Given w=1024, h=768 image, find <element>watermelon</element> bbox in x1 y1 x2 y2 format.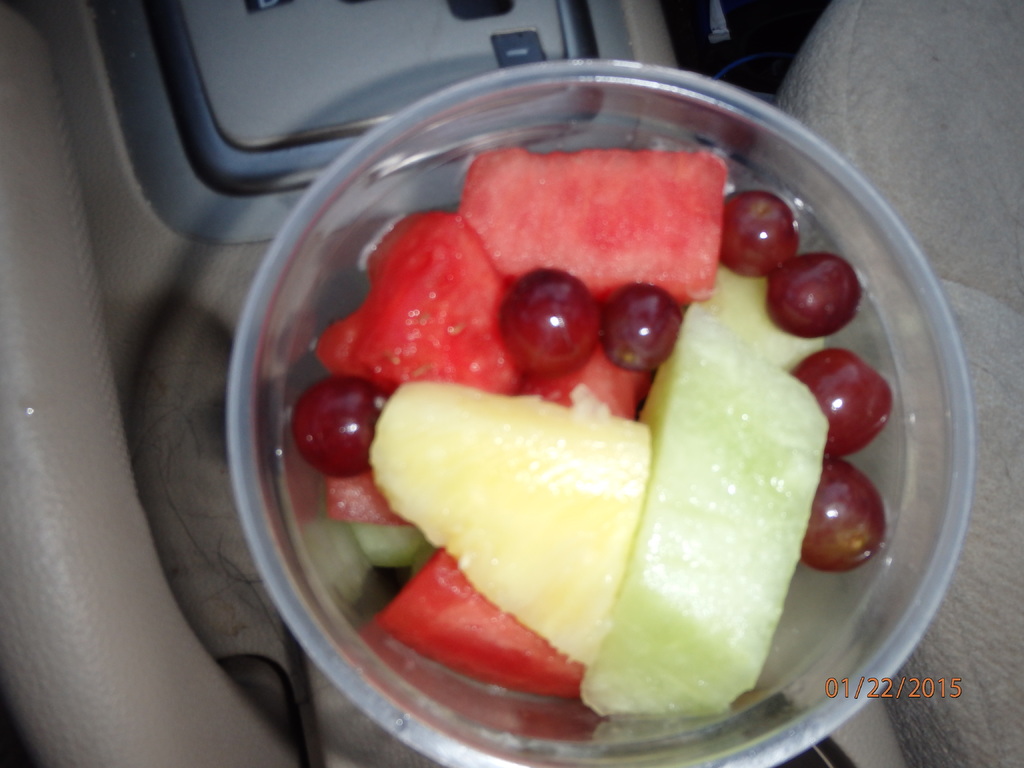
328 476 422 523.
